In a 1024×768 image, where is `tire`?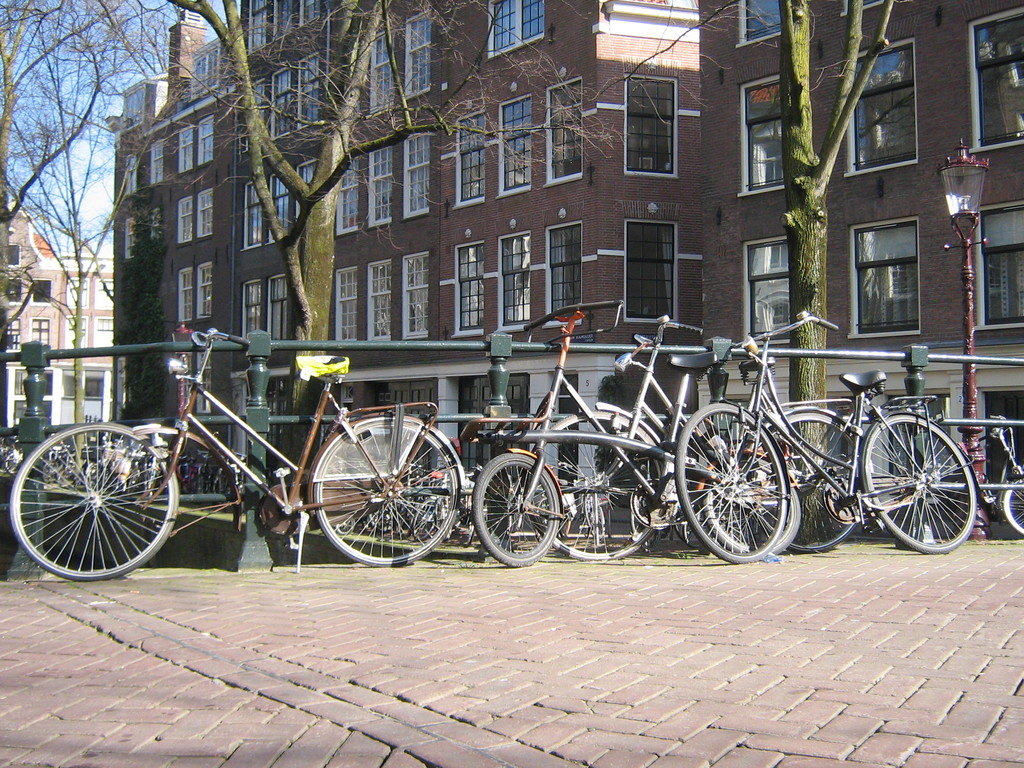
335/521/353/536.
